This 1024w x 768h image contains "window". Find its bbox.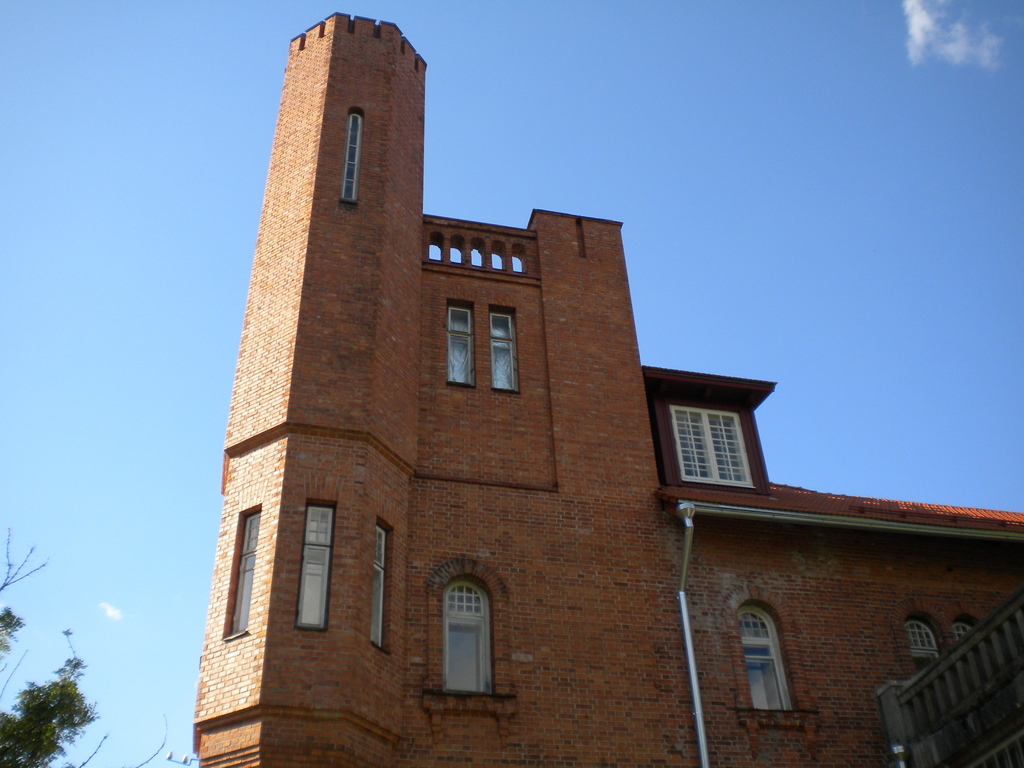
[896,611,936,662].
